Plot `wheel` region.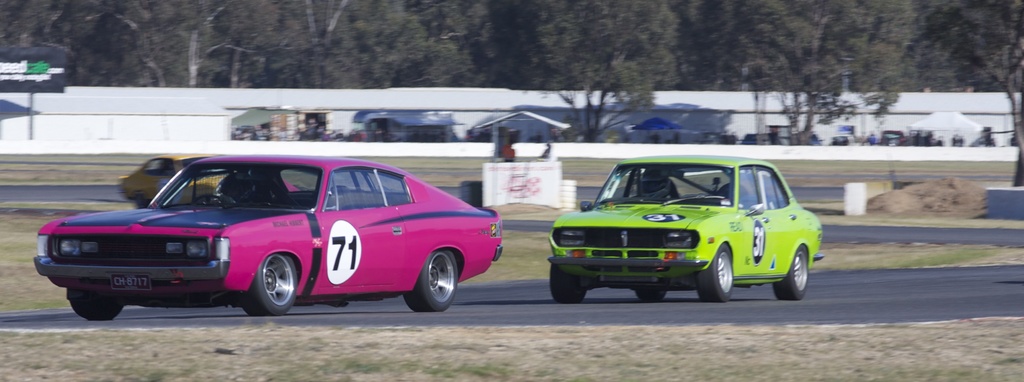
Plotted at pyautogui.locateOnScreen(239, 253, 303, 311).
